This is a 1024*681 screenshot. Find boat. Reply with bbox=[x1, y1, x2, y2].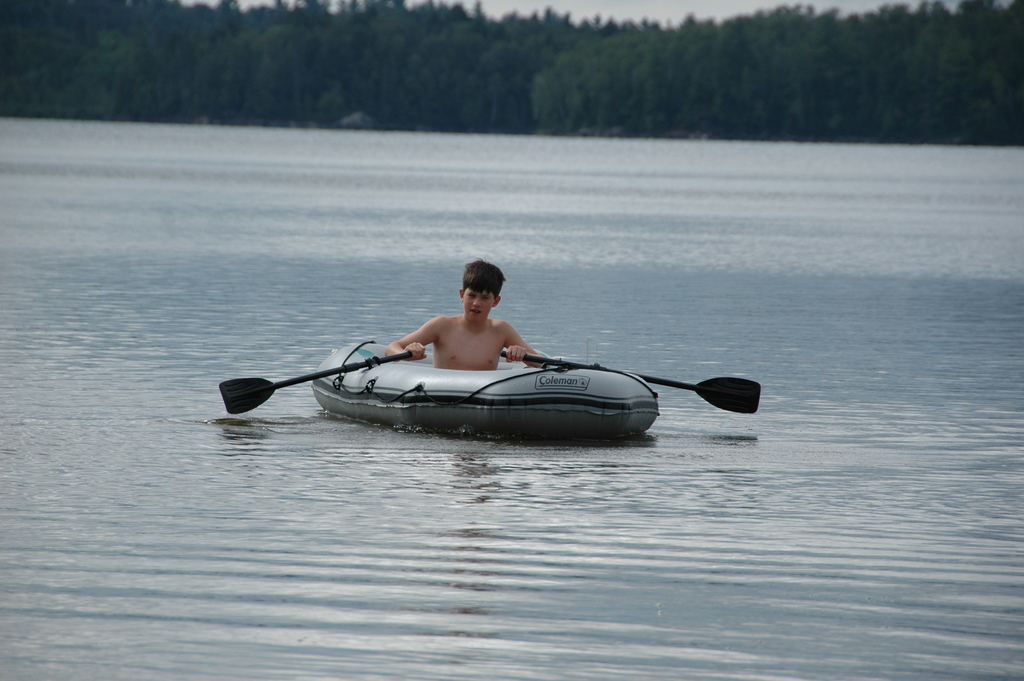
bbox=[240, 310, 732, 444].
